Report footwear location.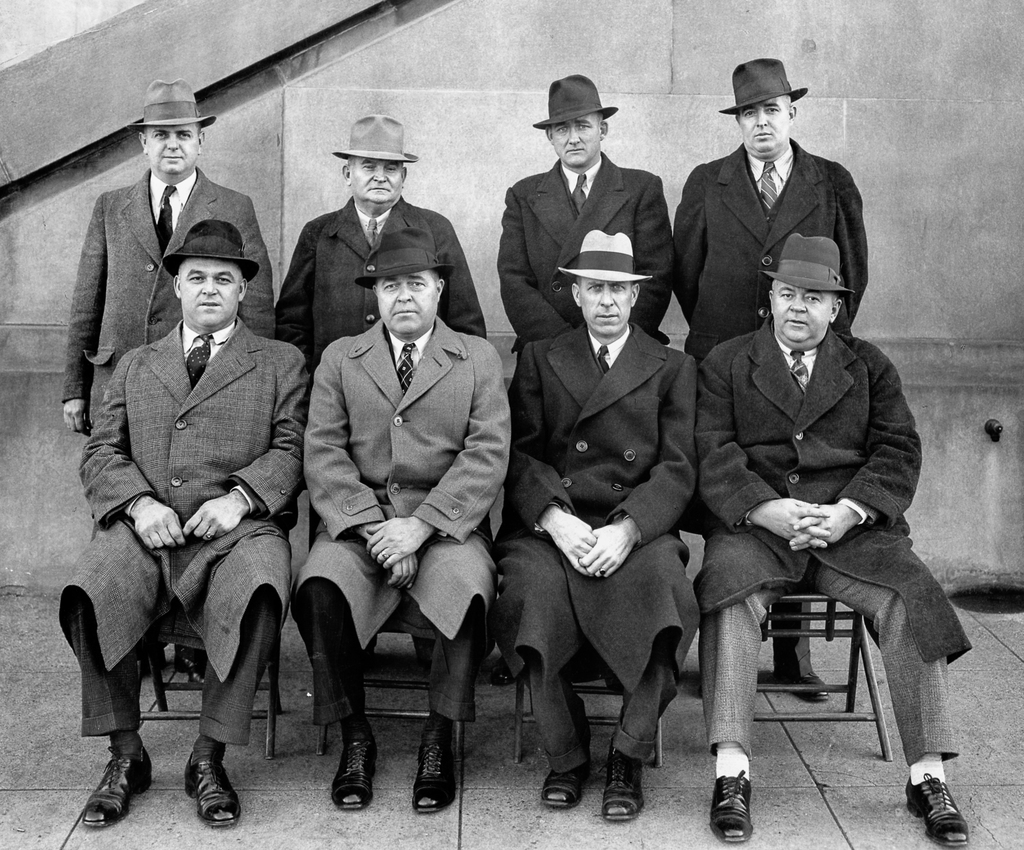
Report: bbox=[495, 654, 513, 684].
